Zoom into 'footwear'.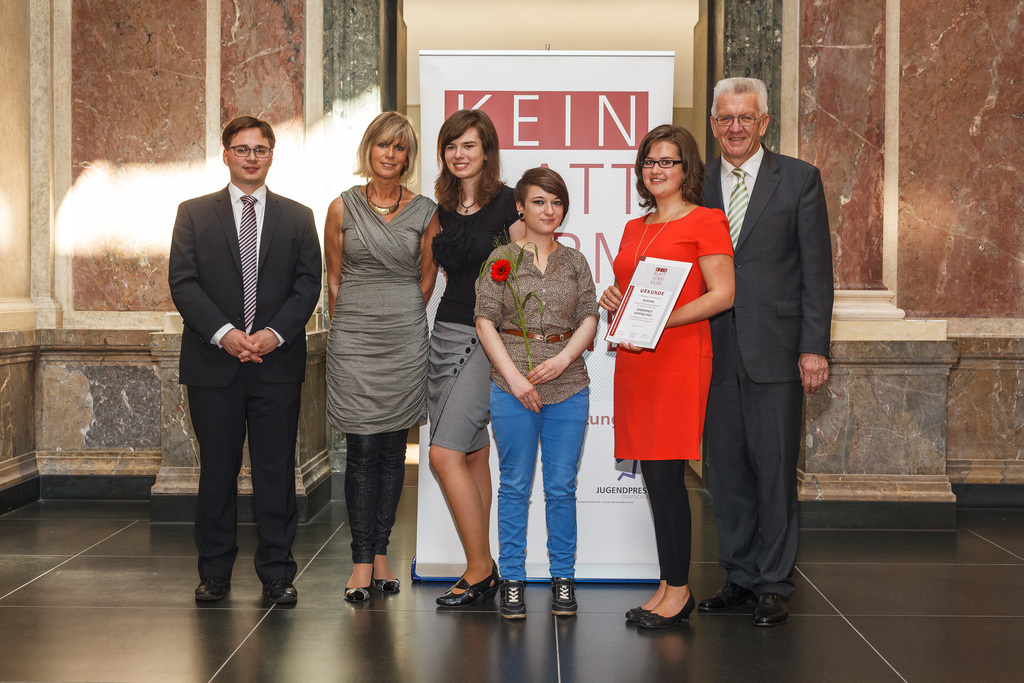
Zoom target: 445, 569, 467, 594.
